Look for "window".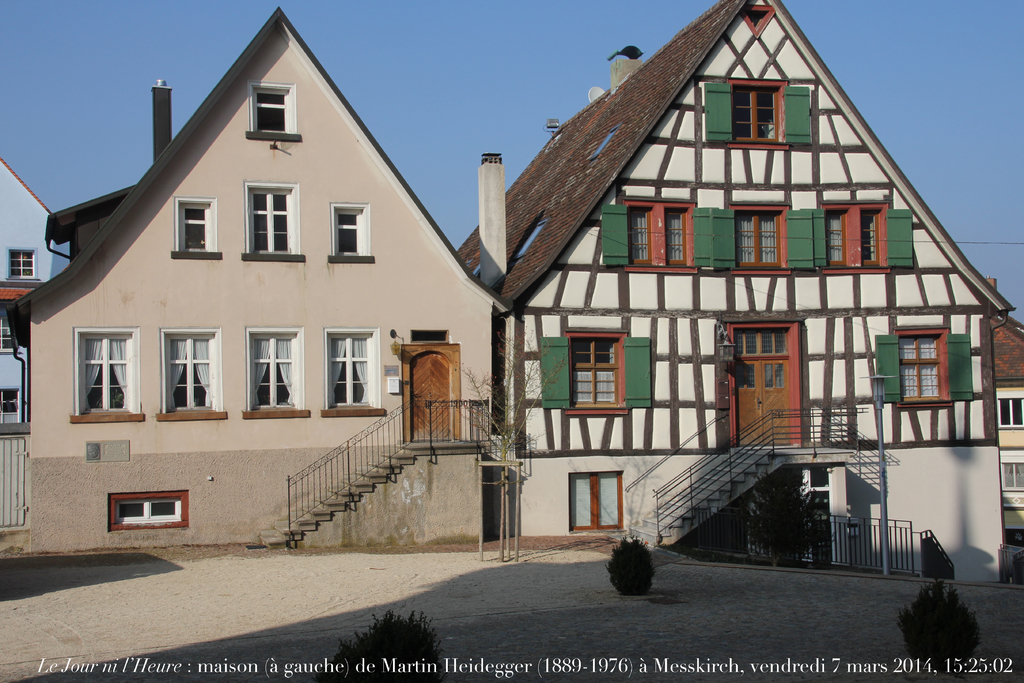
Found: 241,325,315,422.
